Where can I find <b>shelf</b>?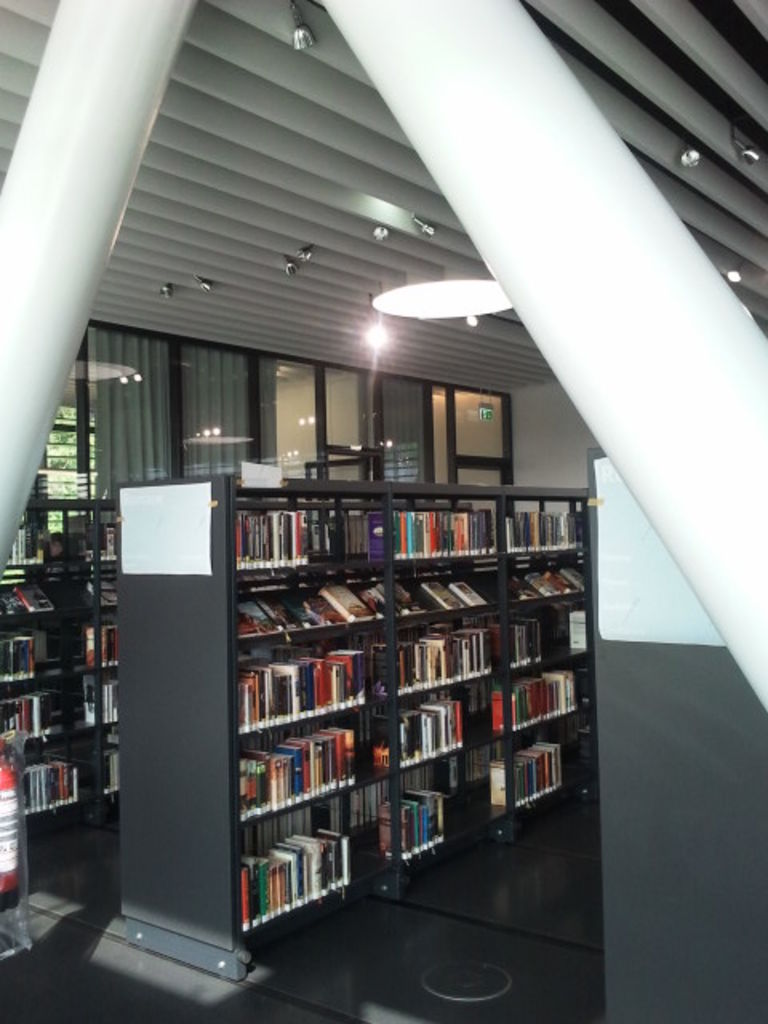
You can find it at box(203, 442, 579, 928).
